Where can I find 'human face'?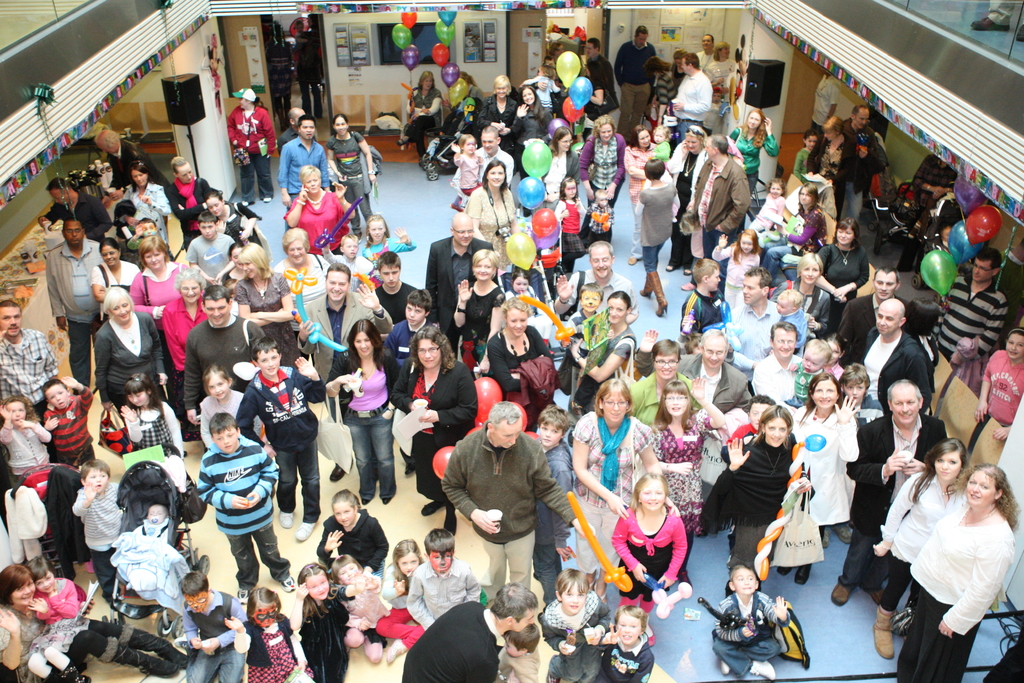
You can find it at box=[596, 251, 609, 277].
